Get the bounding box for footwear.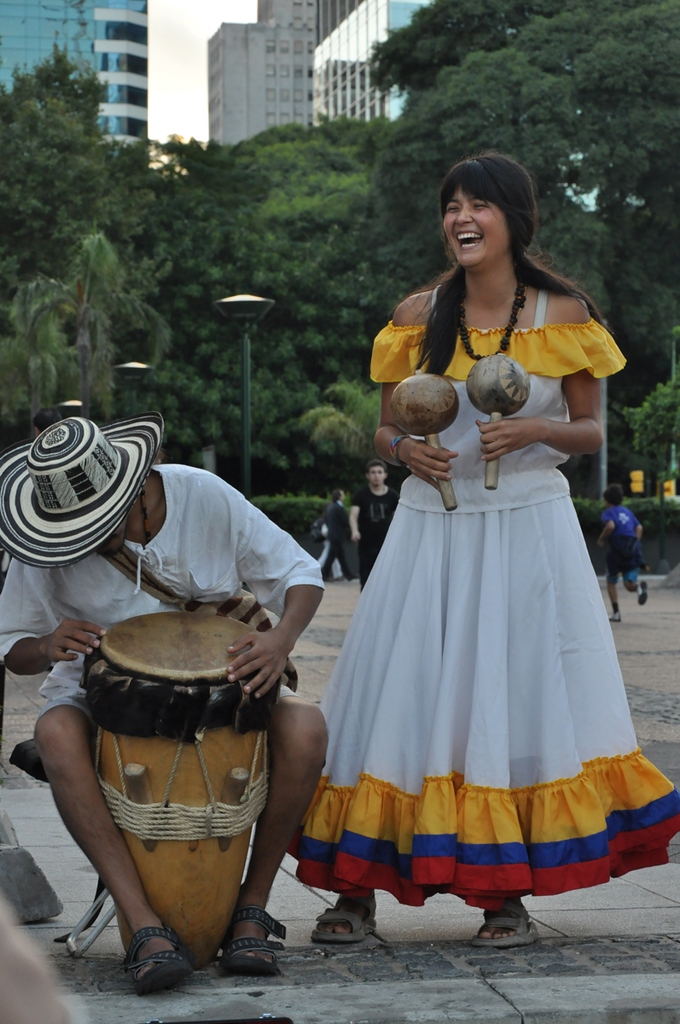
[119, 926, 200, 989].
